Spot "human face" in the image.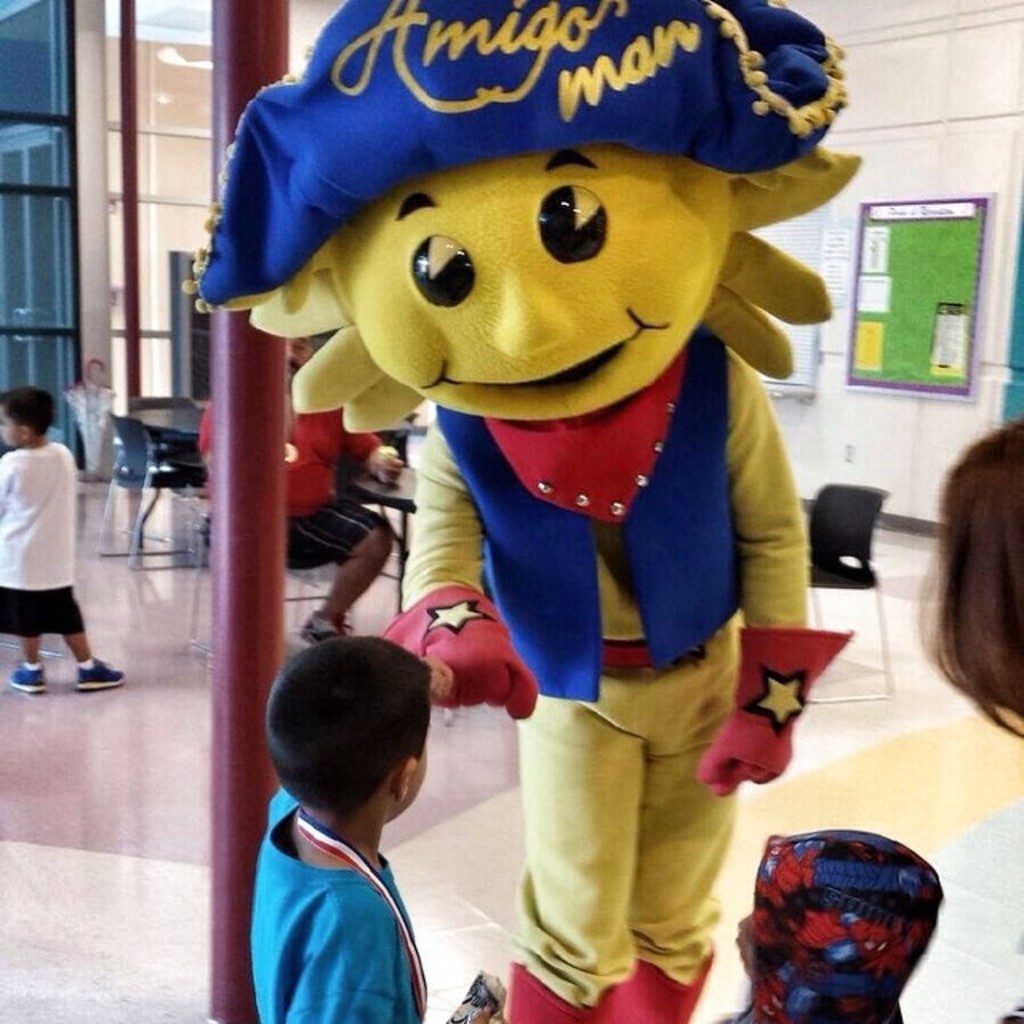
"human face" found at x1=291 y1=326 x2=310 y2=376.
